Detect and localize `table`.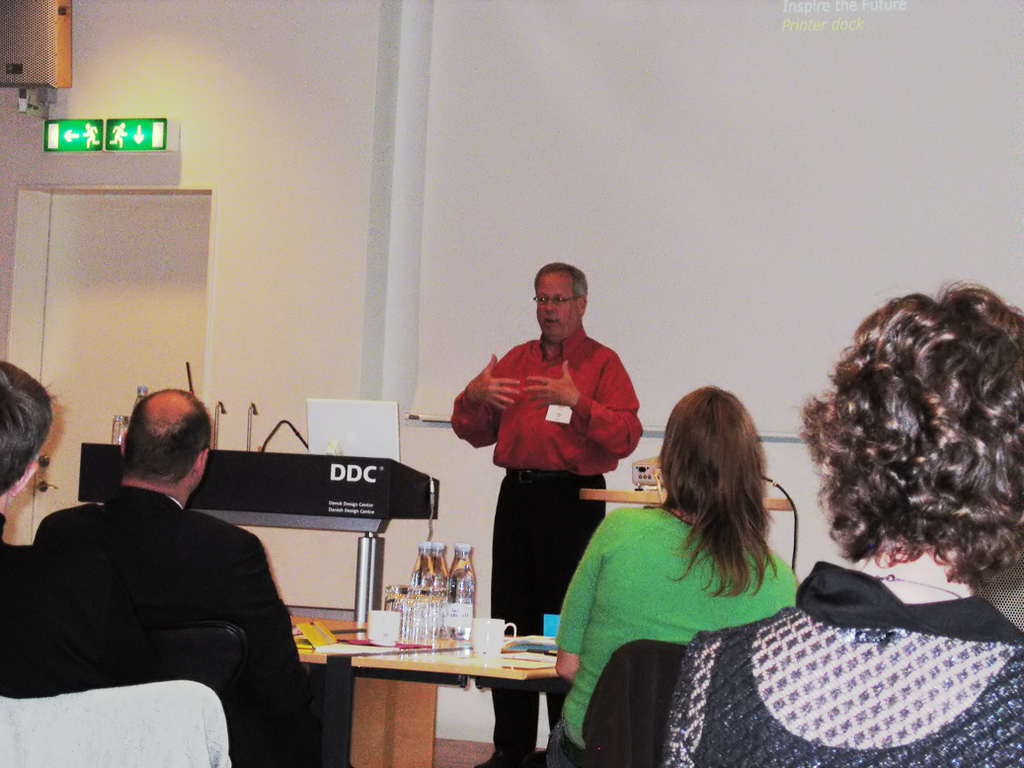
Localized at (298,625,587,760).
